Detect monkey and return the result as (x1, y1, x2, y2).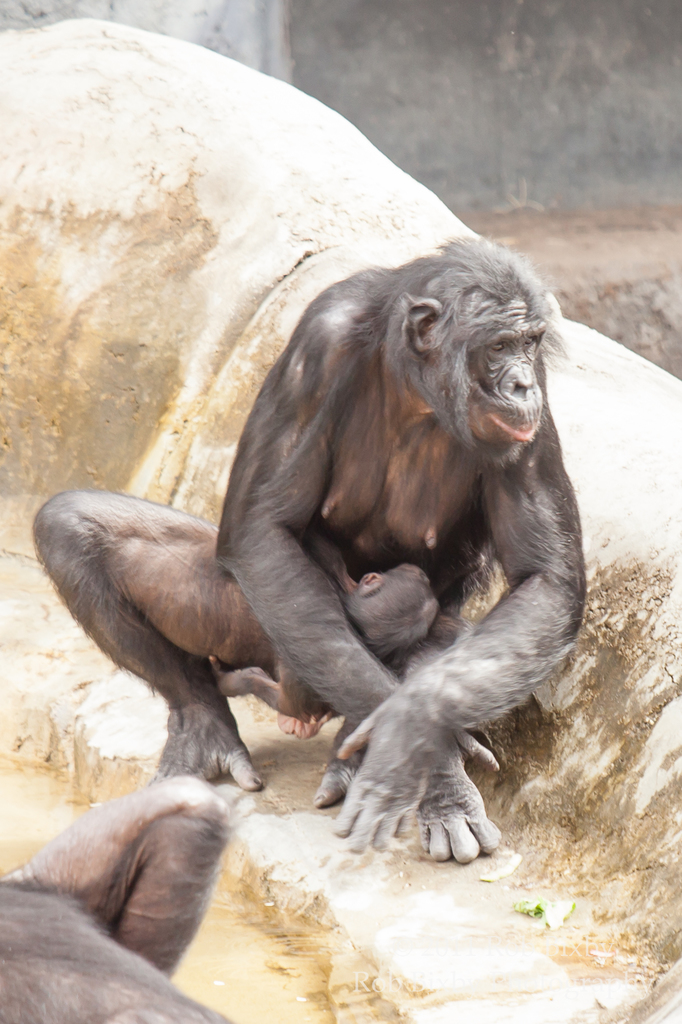
(0, 770, 235, 1023).
